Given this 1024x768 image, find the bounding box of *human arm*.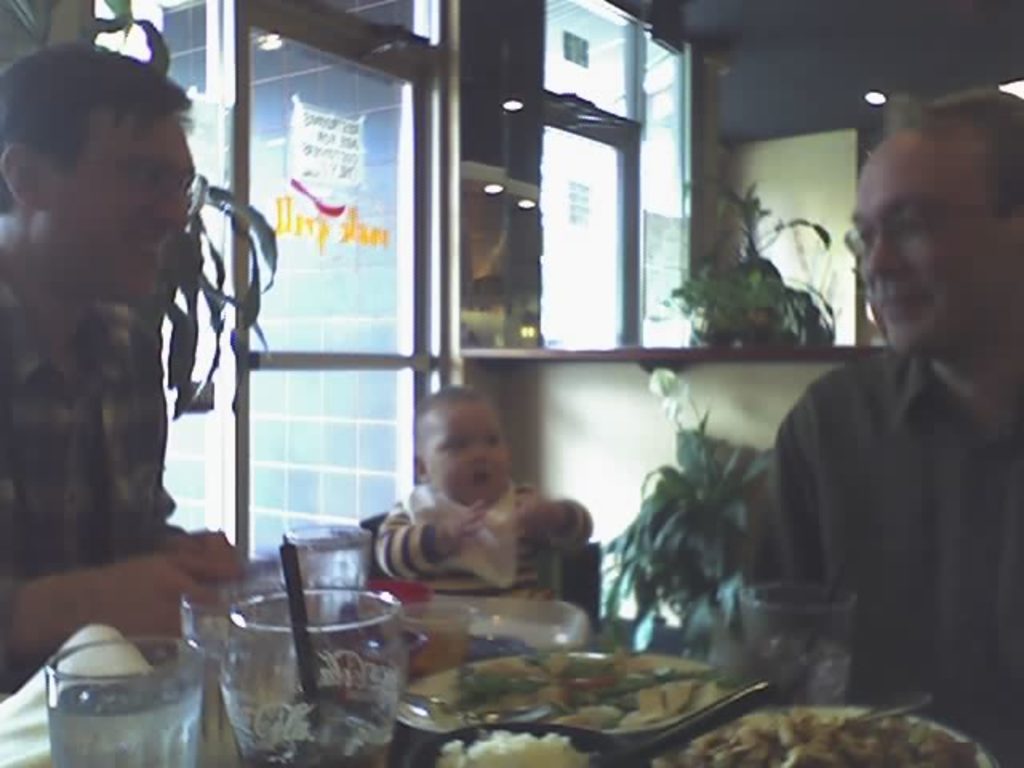
0/550/216/661.
